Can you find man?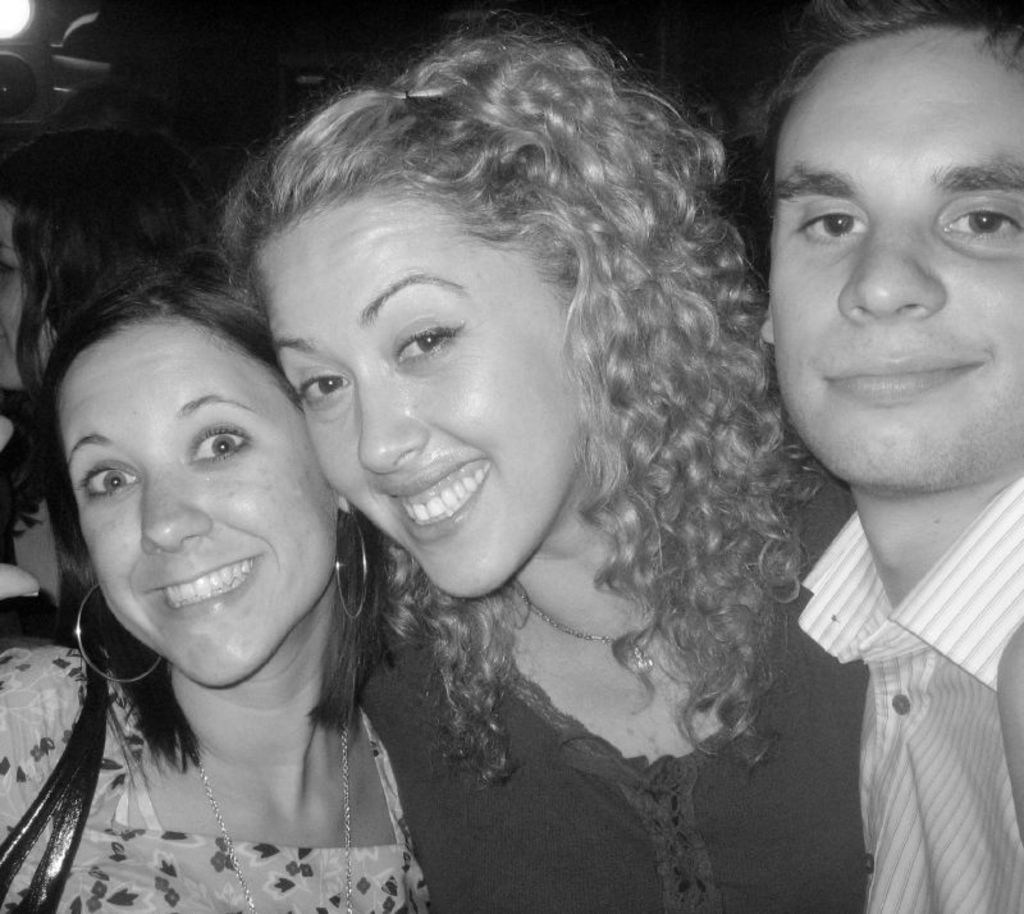
Yes, bounding box: x1=699 y1=28 x2=1023 y2=900.
